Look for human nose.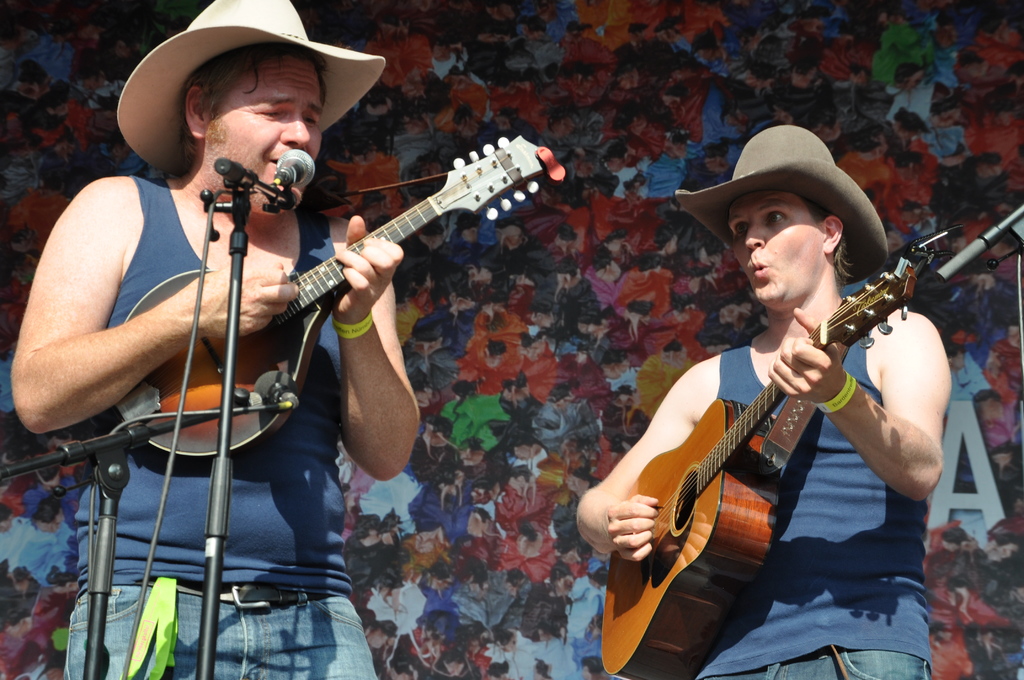
Found: locate(752, 220, 765, 246).
